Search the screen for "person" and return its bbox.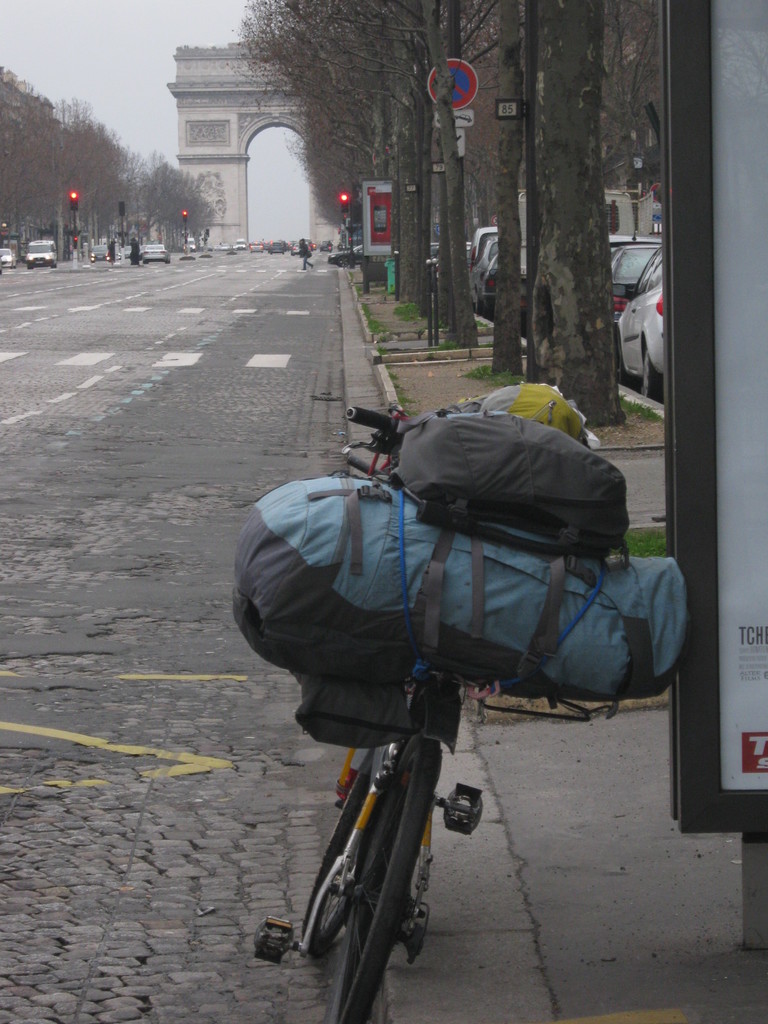
Found: <bbox>127, 236, 143, 271</bbox>.
